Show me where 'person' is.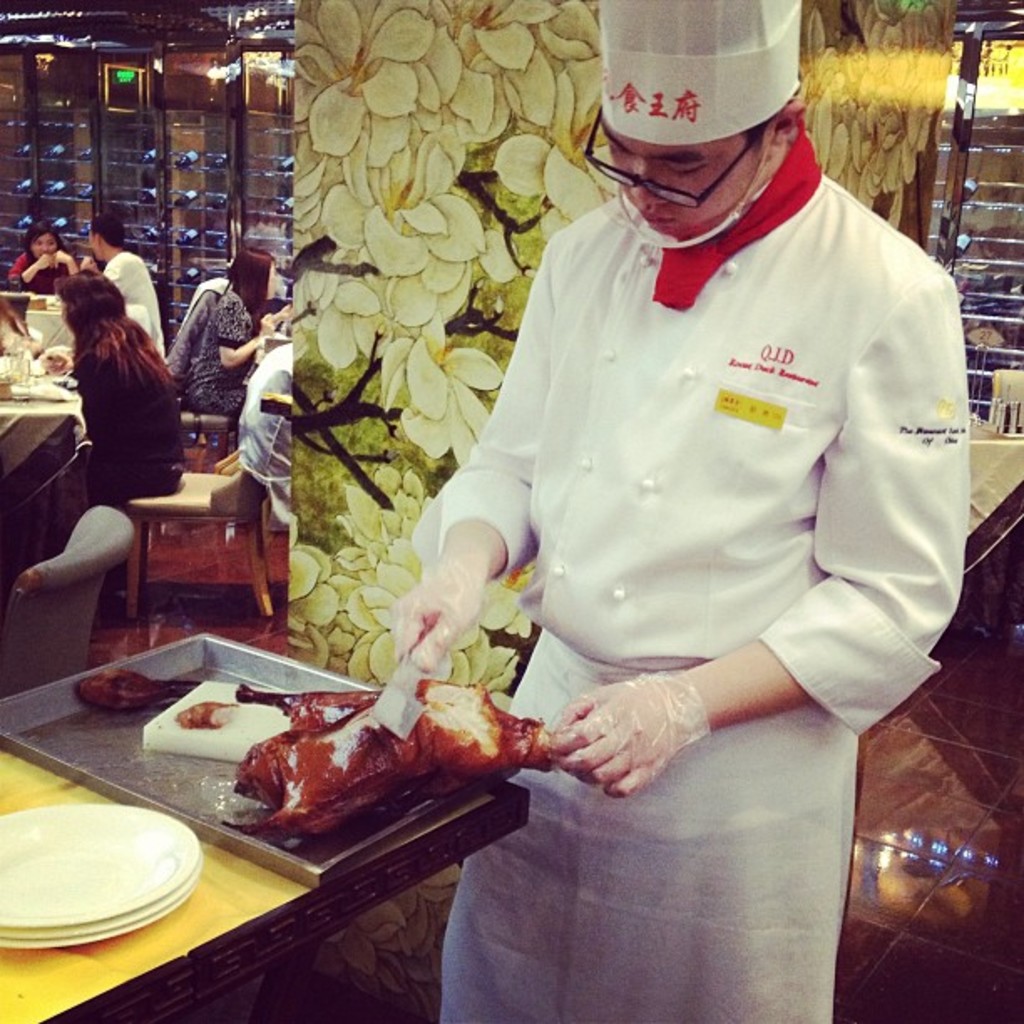
'person' is at Rect(161, 253, 241, 387).
